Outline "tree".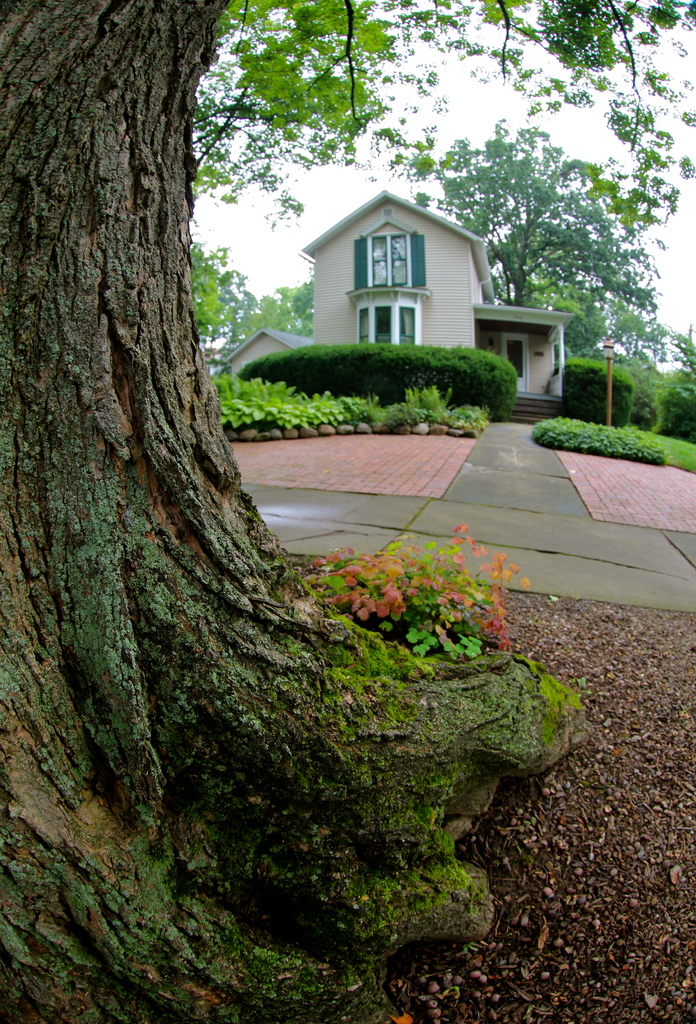
Outline: l=409, t=127, r=654, b=316.
